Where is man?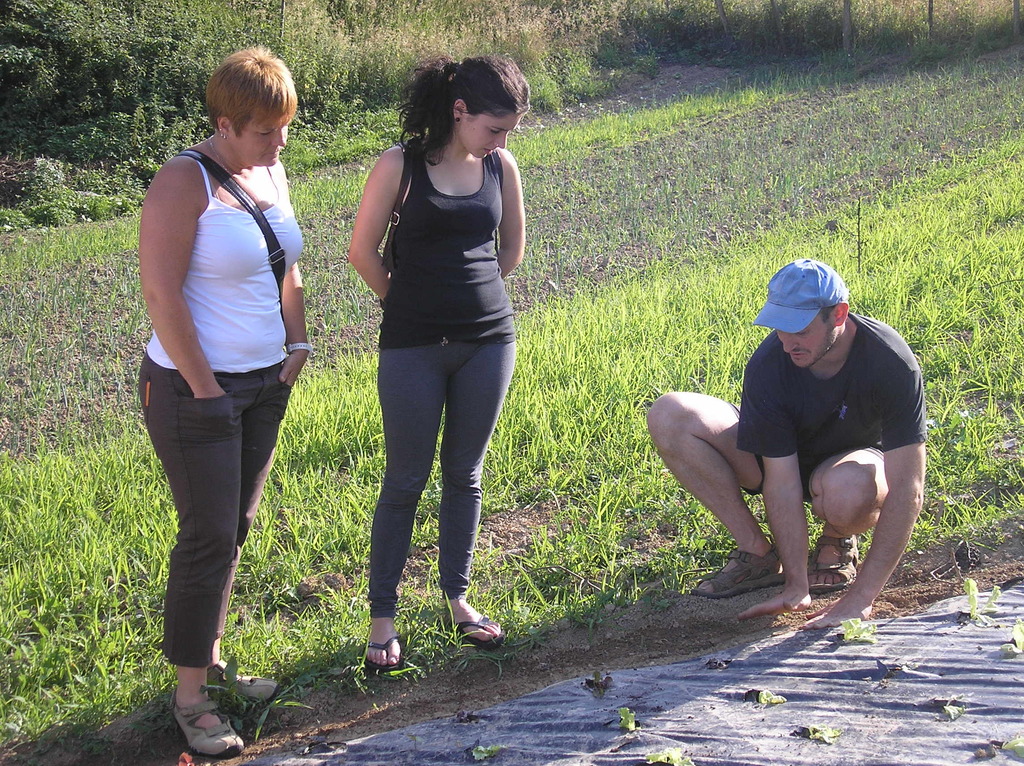
<box>649,259,941,646</box>.
